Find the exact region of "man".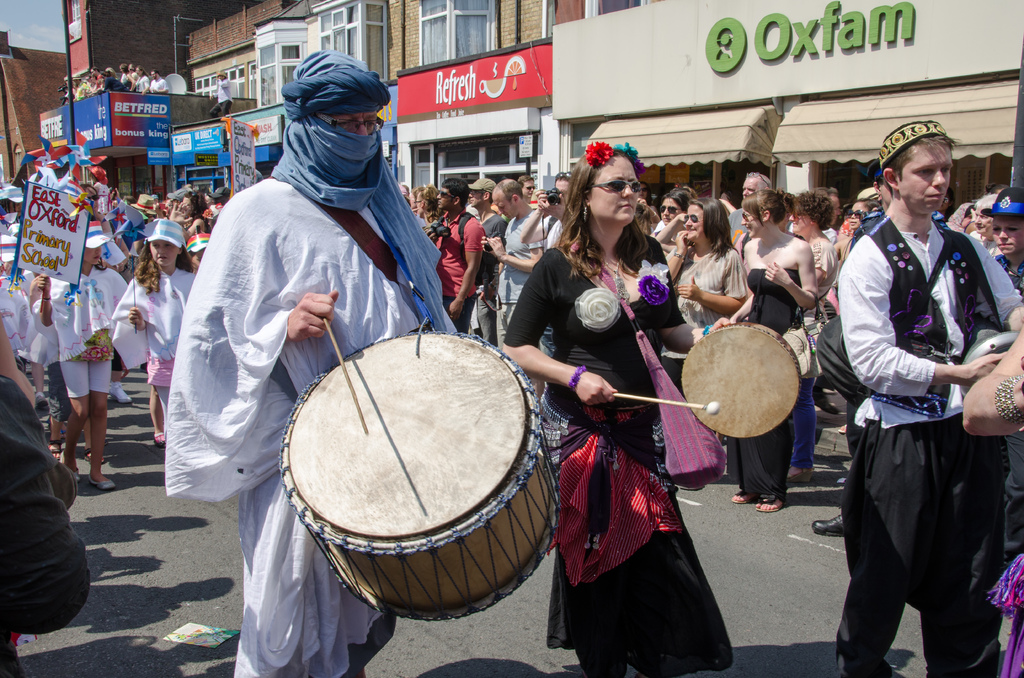
Exact region: crop(467, 179, 504, 341).
